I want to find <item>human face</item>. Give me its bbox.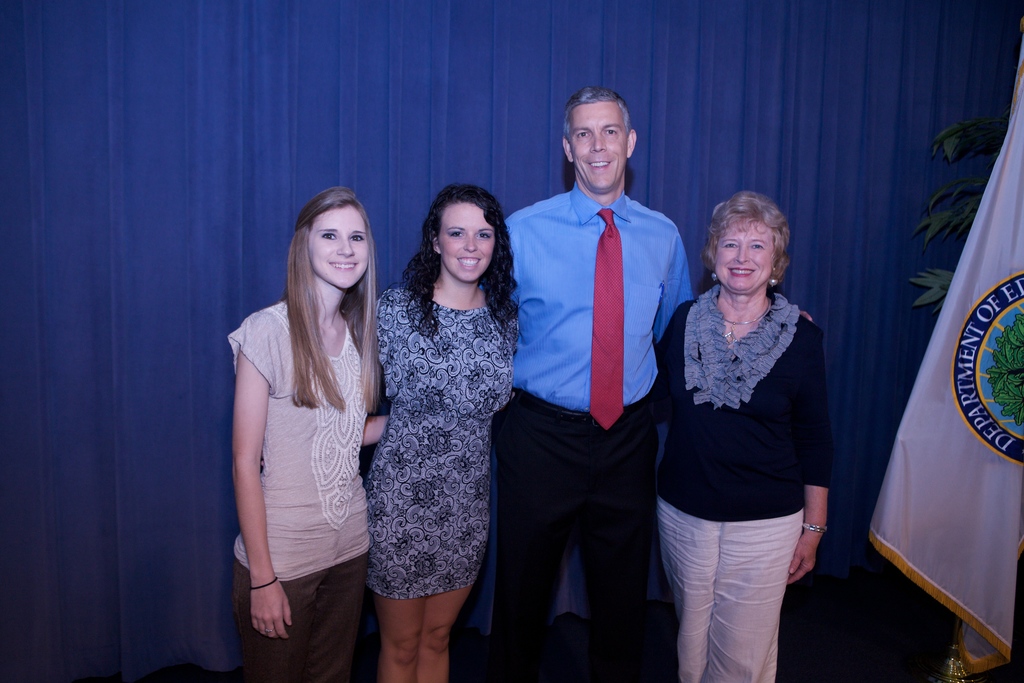
box(719, 218, 771, 293).
